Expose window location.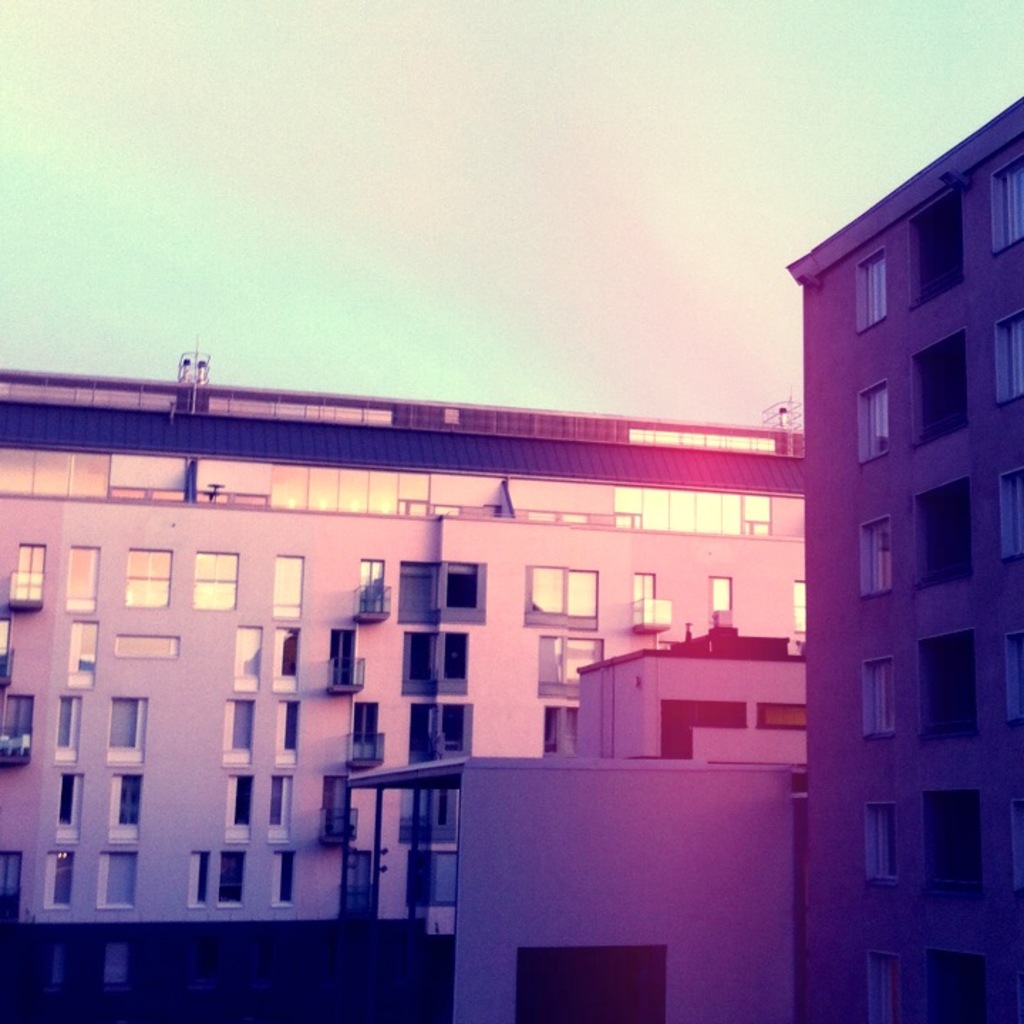
Exposed at <region>865, 950, 900, 1023</region>.
